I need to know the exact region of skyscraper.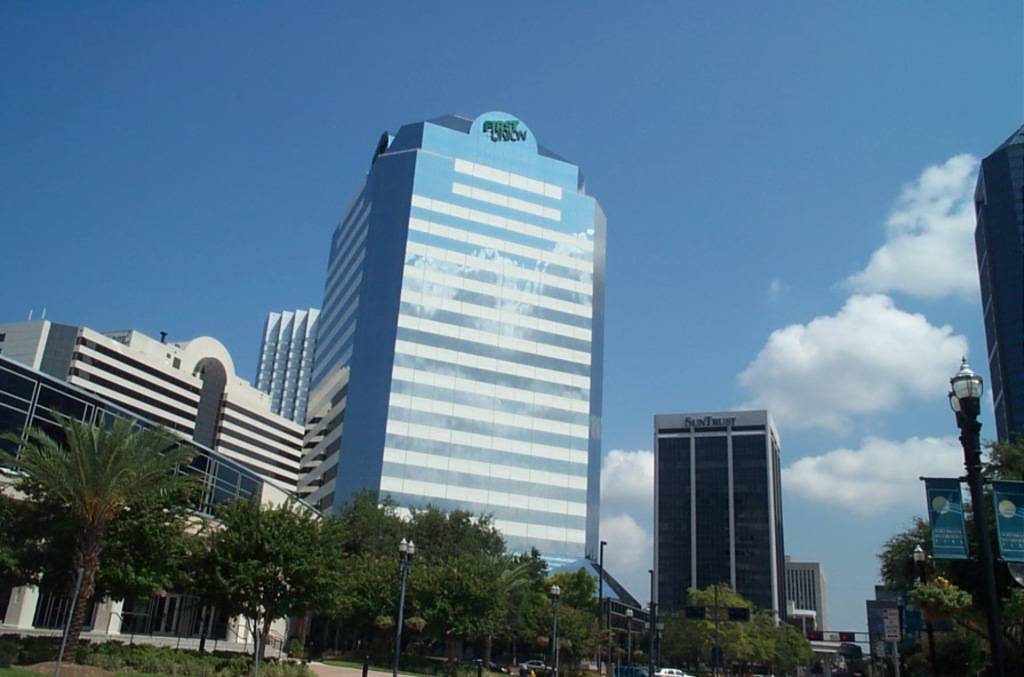
Region: 648 397 786 627.
